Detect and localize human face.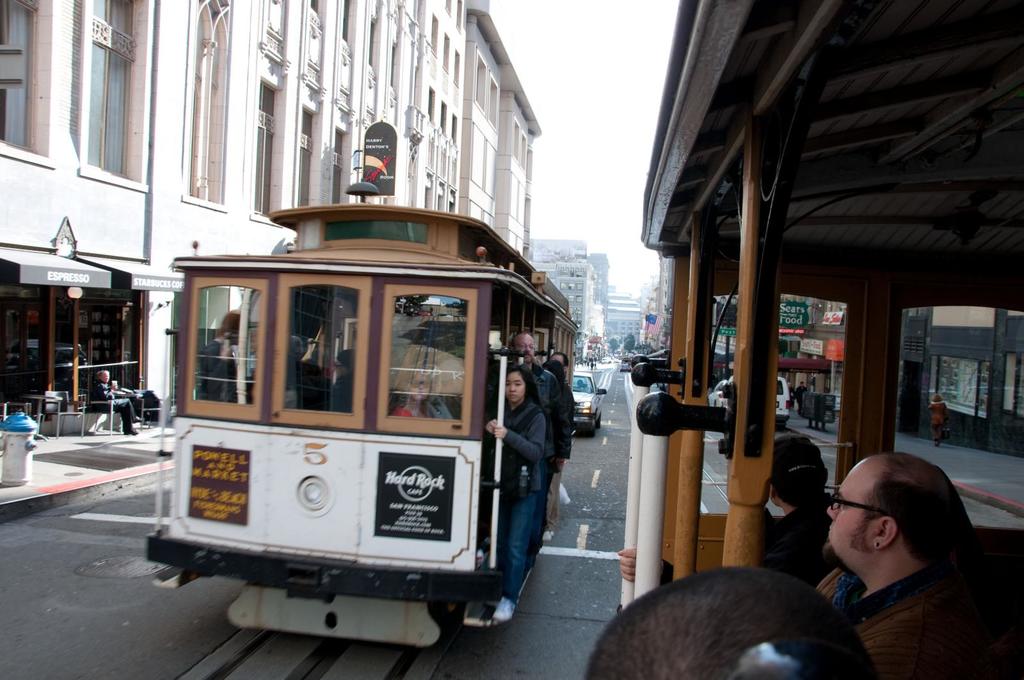
Localized at [825, 461, 874, 558].
